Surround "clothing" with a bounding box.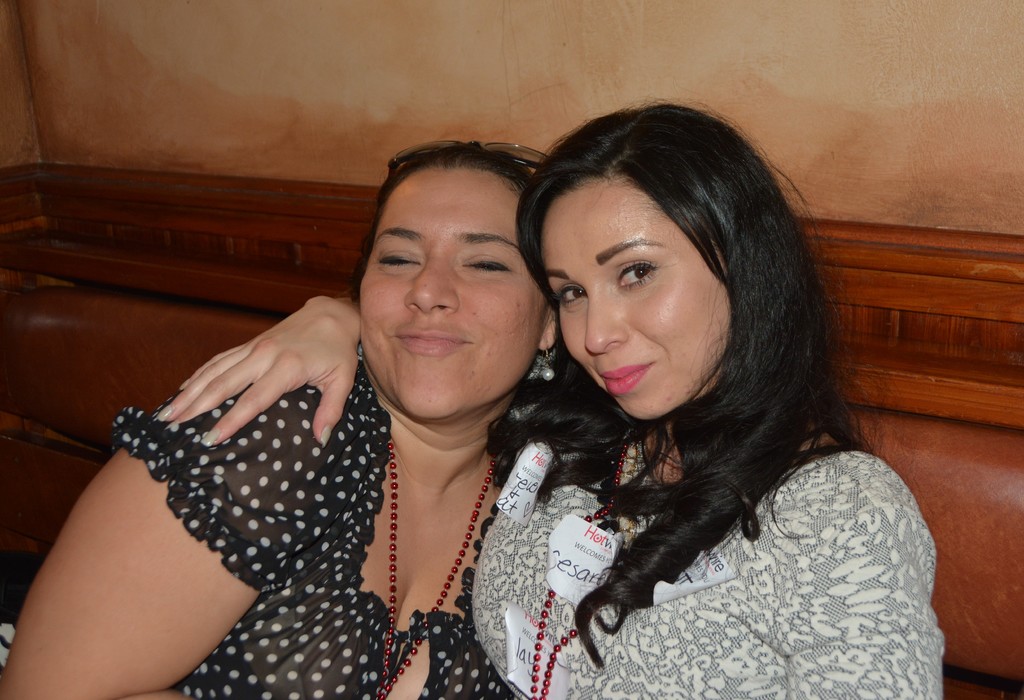
select_region(469, 430, 943, 699).
